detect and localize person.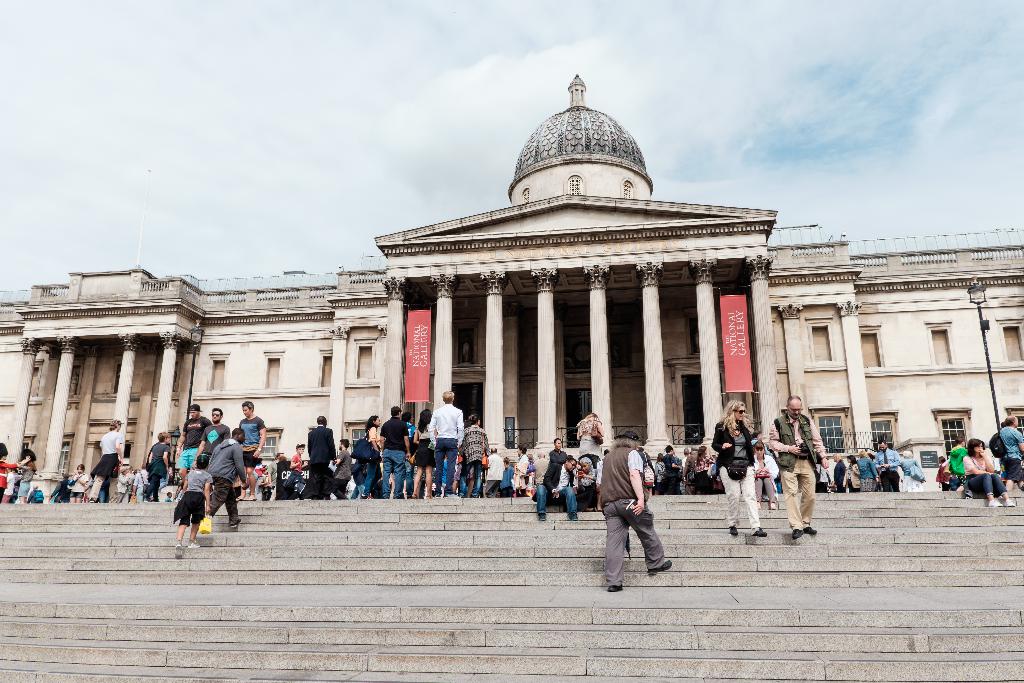
Localized at Rect(572, 454, 601, 509).
